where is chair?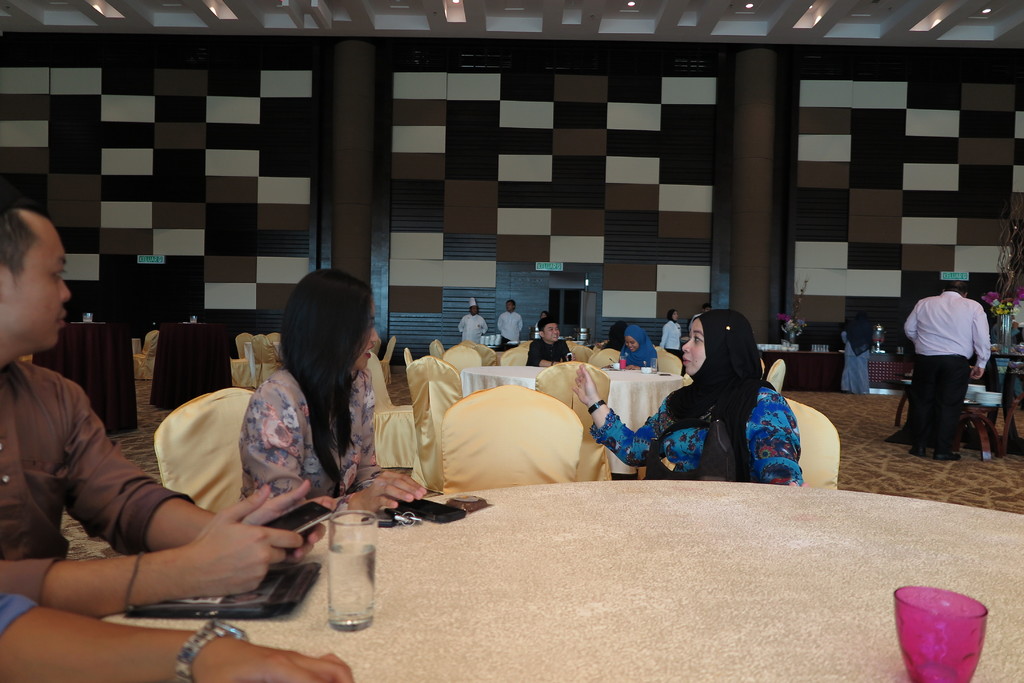
<region>504, 344, 532, 365</region>.
